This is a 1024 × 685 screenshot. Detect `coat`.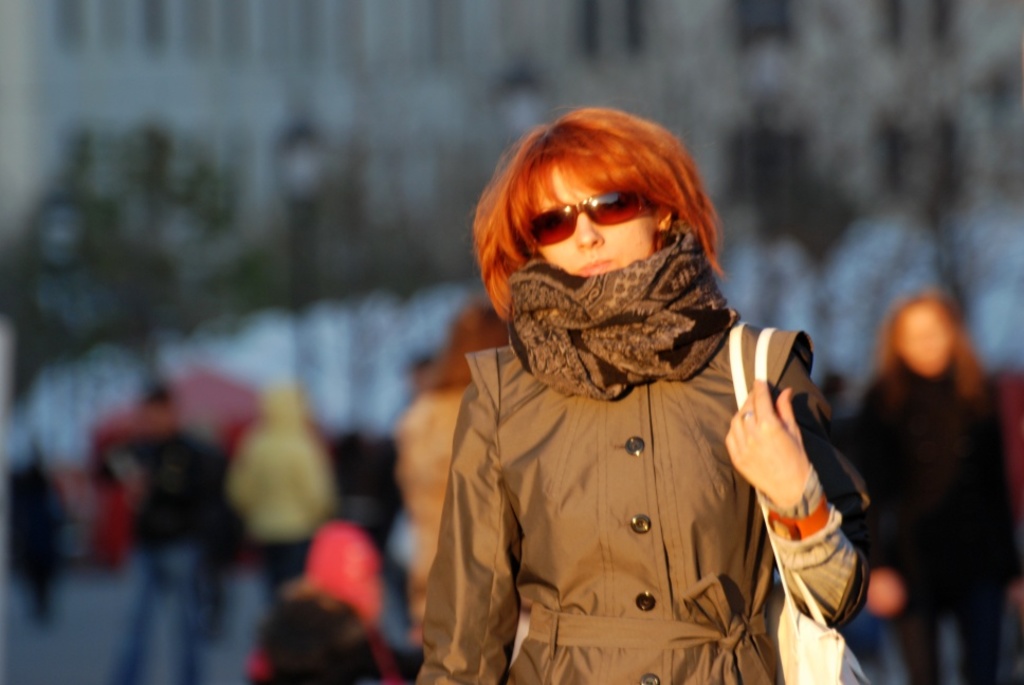
<box>415,323,865,684</box>.
